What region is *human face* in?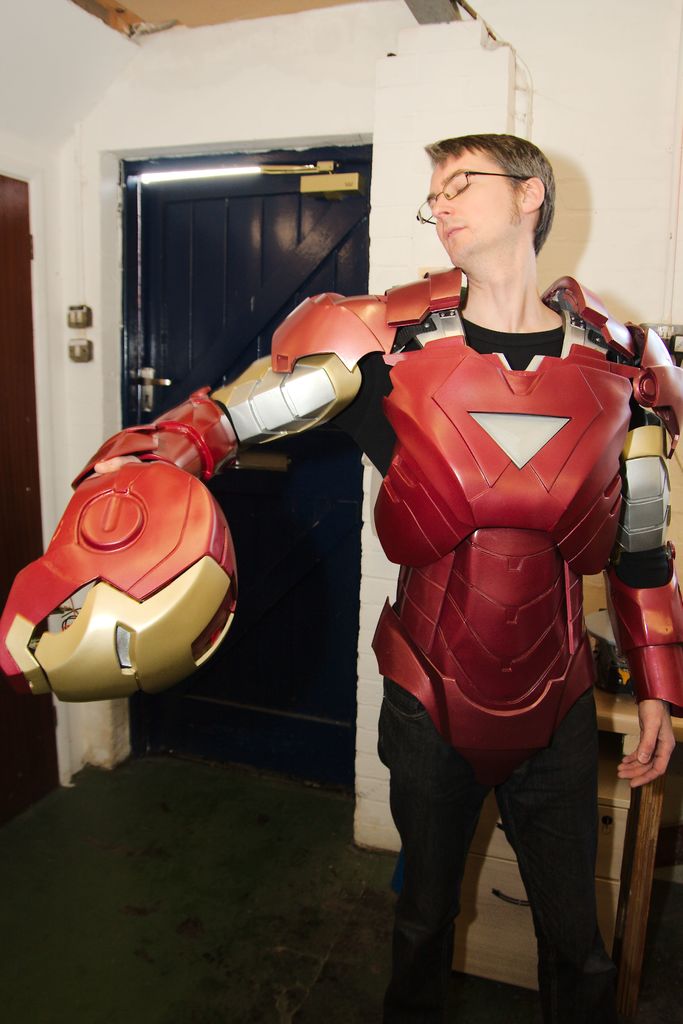
rect(431, 141, 516, 262).
